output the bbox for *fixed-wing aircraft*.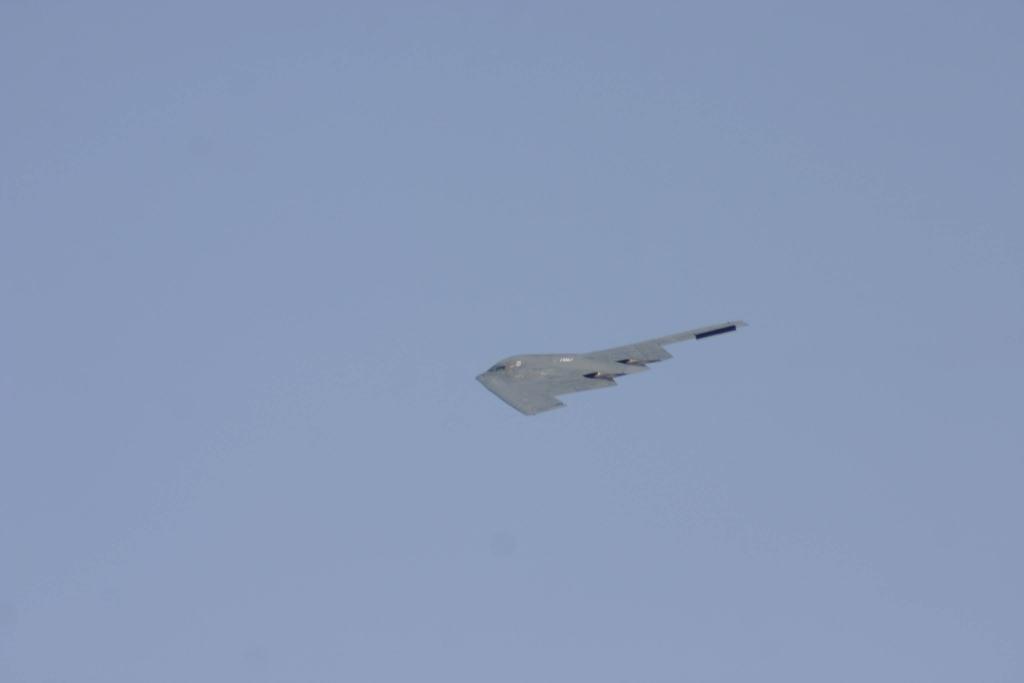
(x1=477, y1=319, x2=752, y2=413).
